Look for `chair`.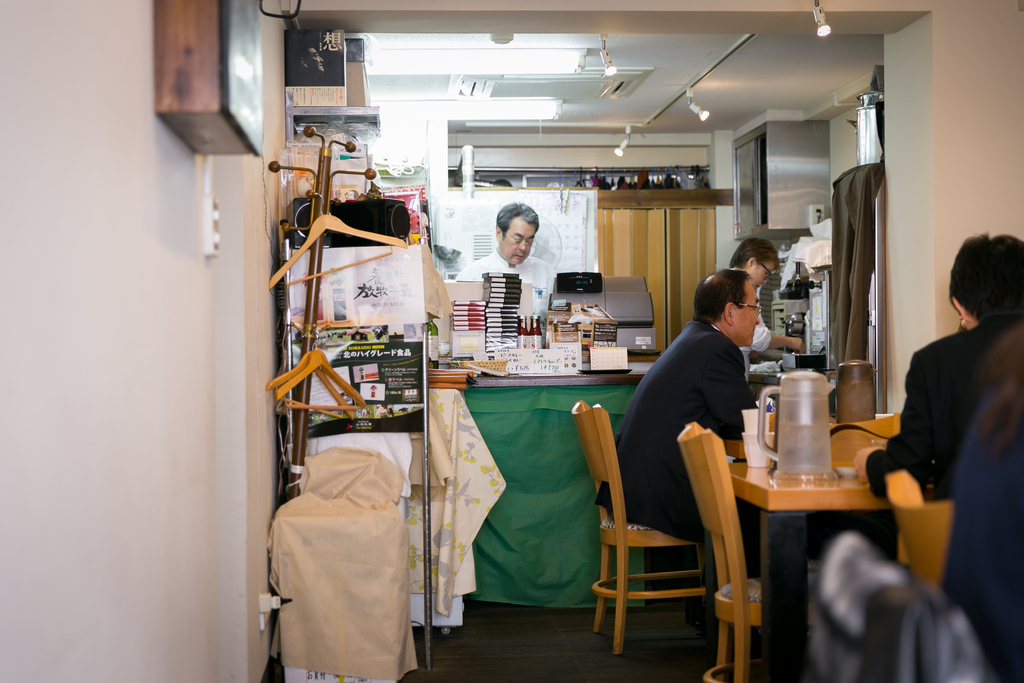
Found: bbox=(881, 467, 955, 588).
